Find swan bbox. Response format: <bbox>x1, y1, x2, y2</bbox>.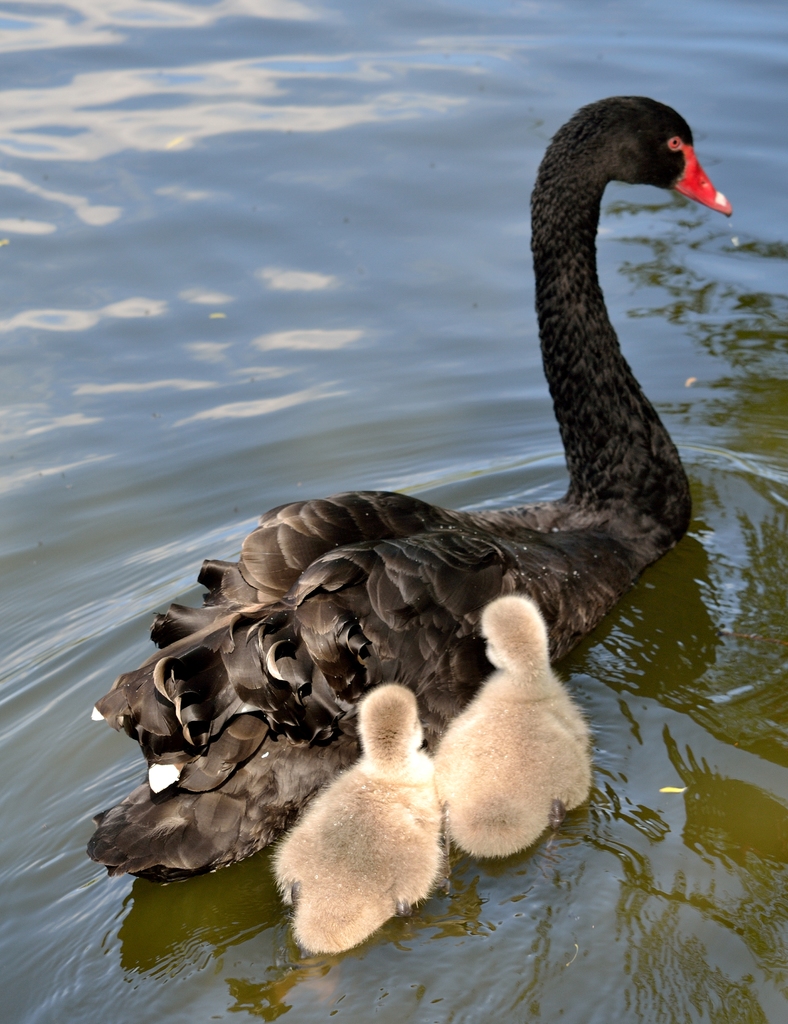
<bbox>105, 93, 709, 869</bbox>.
